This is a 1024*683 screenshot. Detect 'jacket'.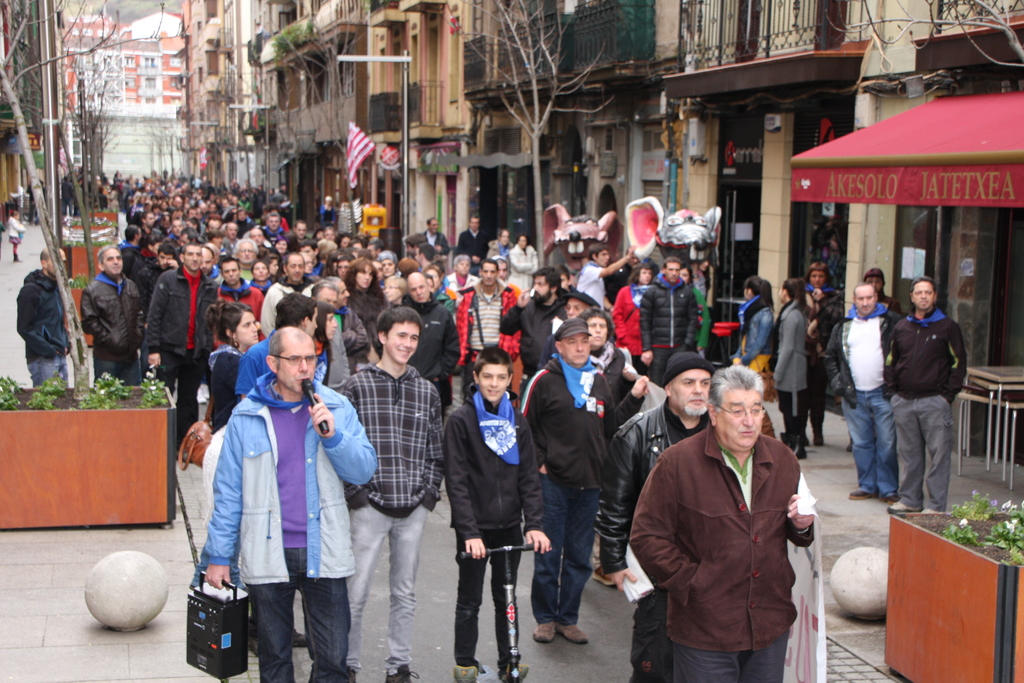
(449, 279, 525, 372).
